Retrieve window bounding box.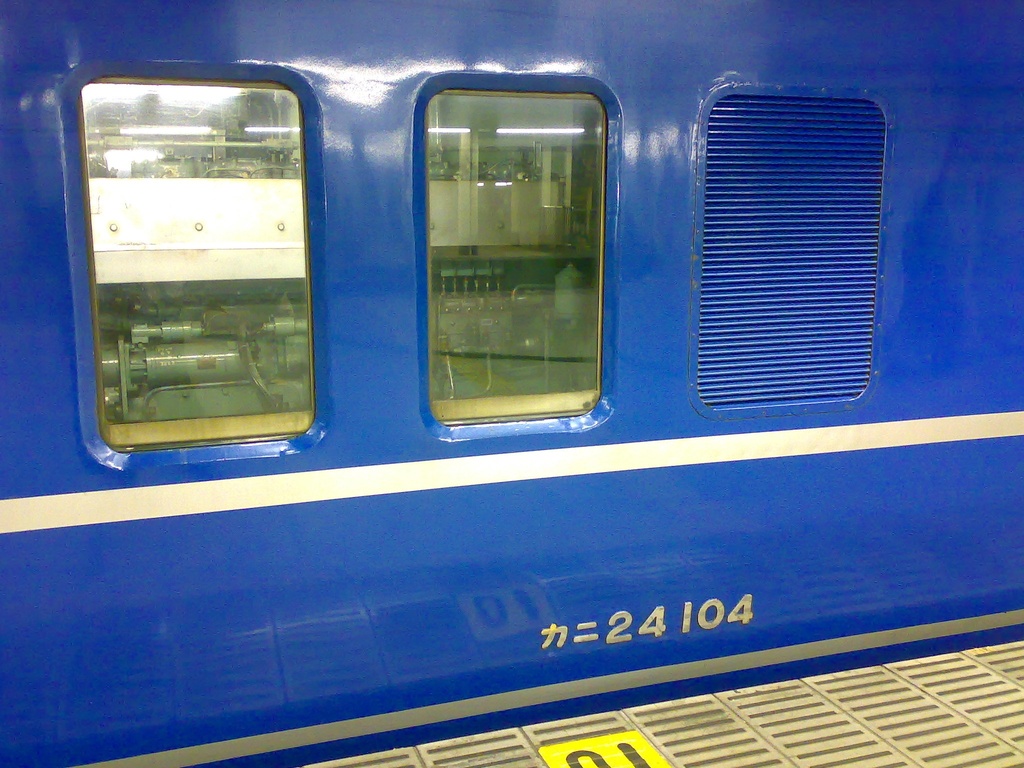
Bounding box: x1=61, y1=67, x2=333, y2=472.
